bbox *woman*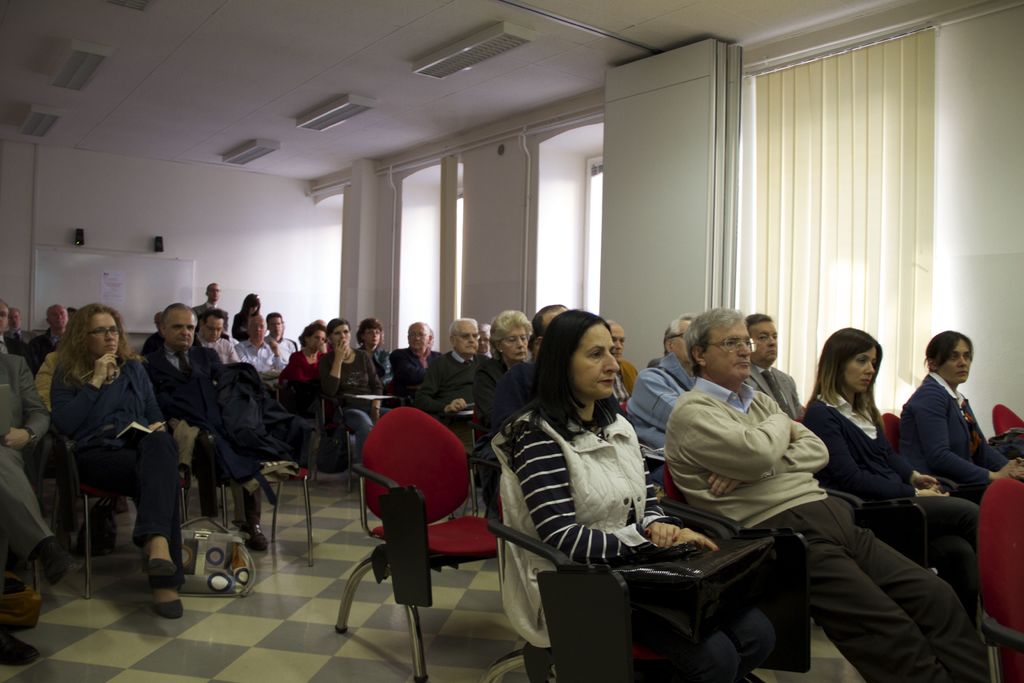
317,318,394,457
